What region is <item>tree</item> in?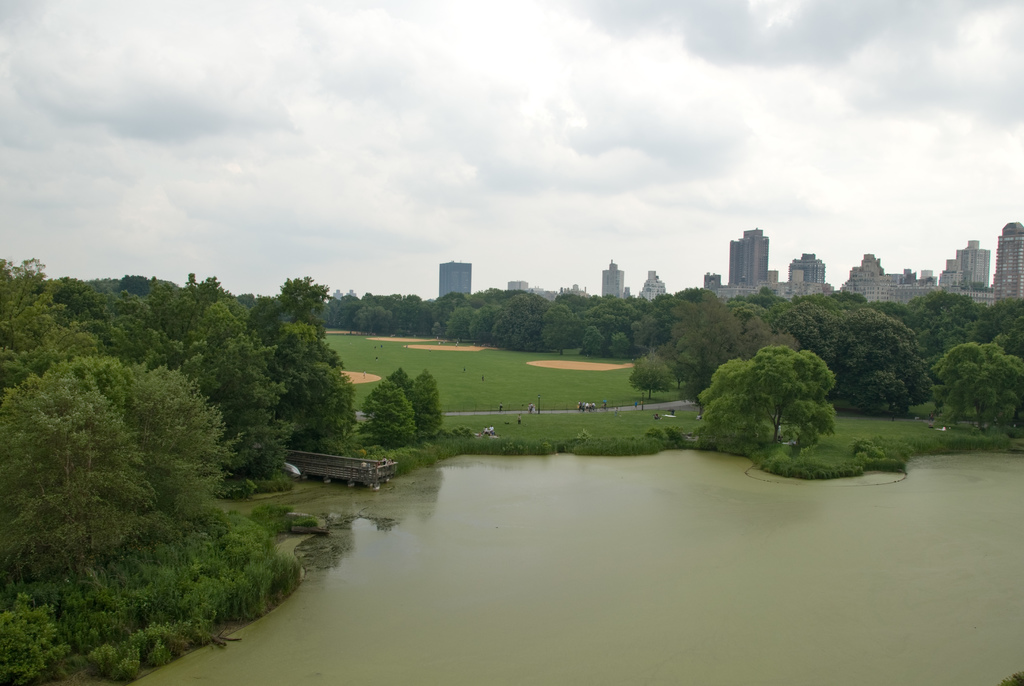
[left=312, top=285, right=452, bottom=327].
